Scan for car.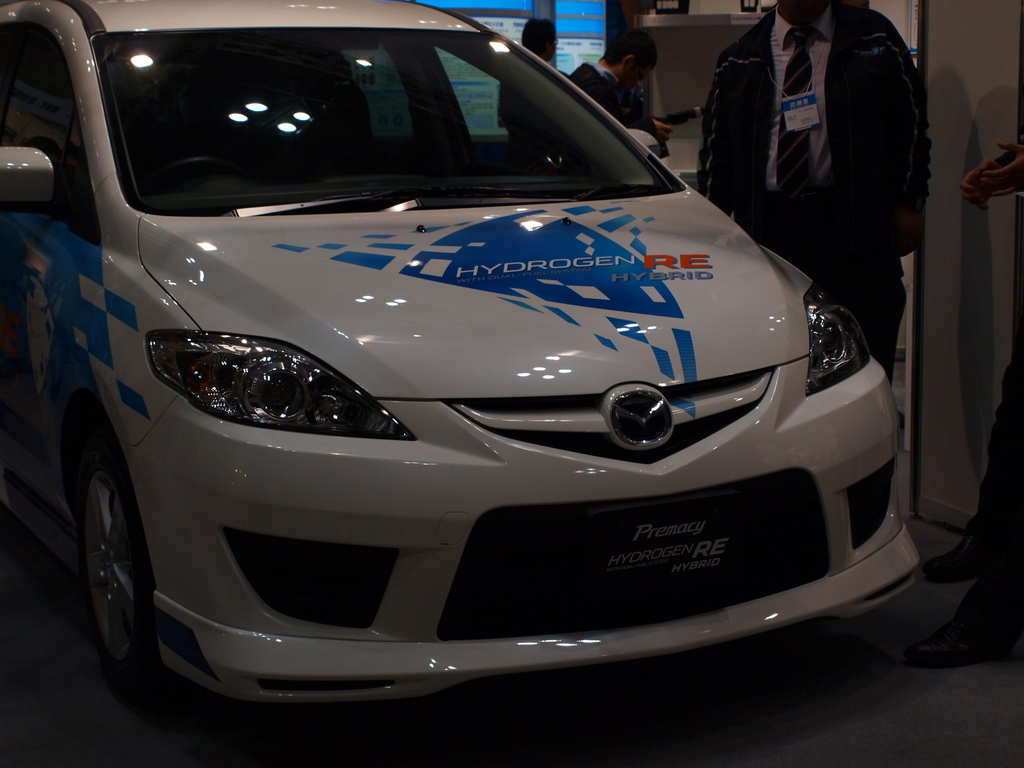
Scan result: left=0, top=0, right=1012, bottom=762.
